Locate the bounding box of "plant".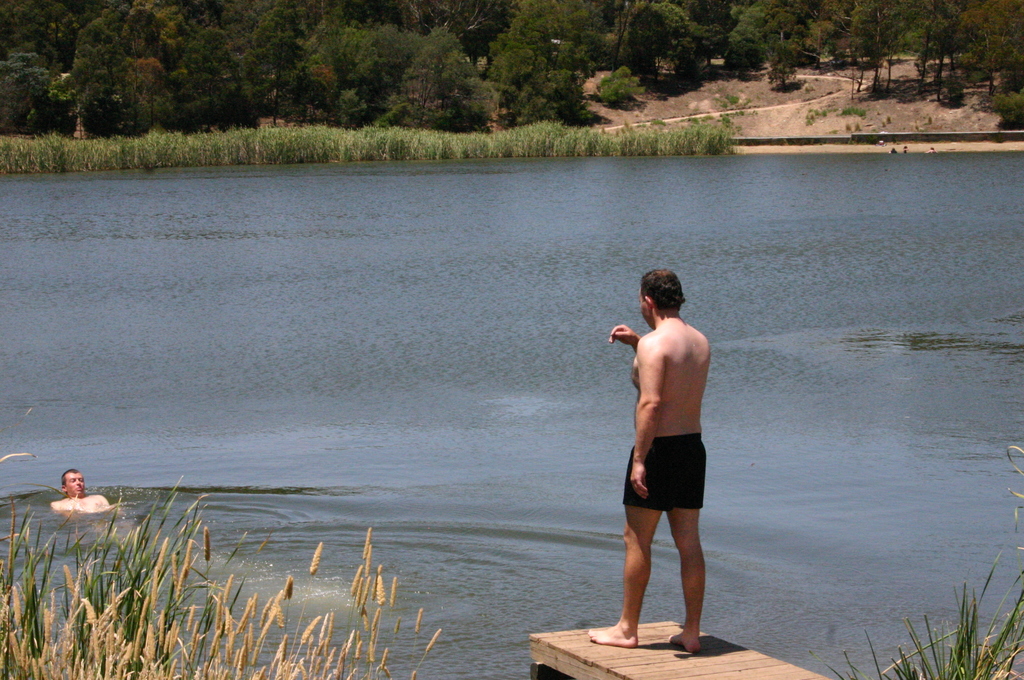
Bounding box: locate(589, 65, 643, 102).
